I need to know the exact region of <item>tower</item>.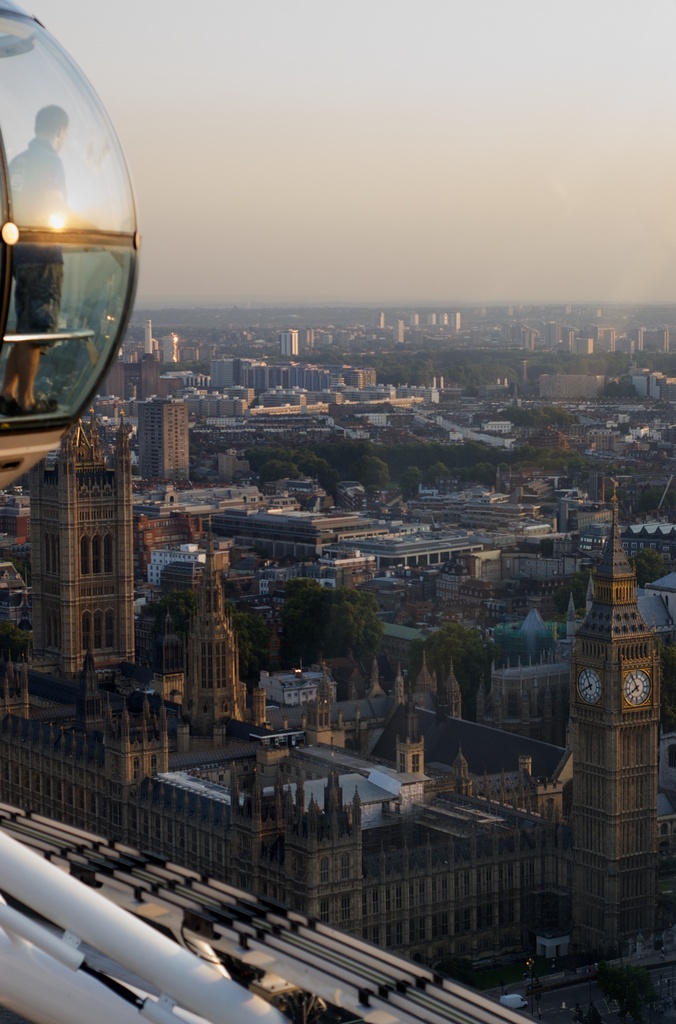
Region: region(395, 720, 421, 780).
